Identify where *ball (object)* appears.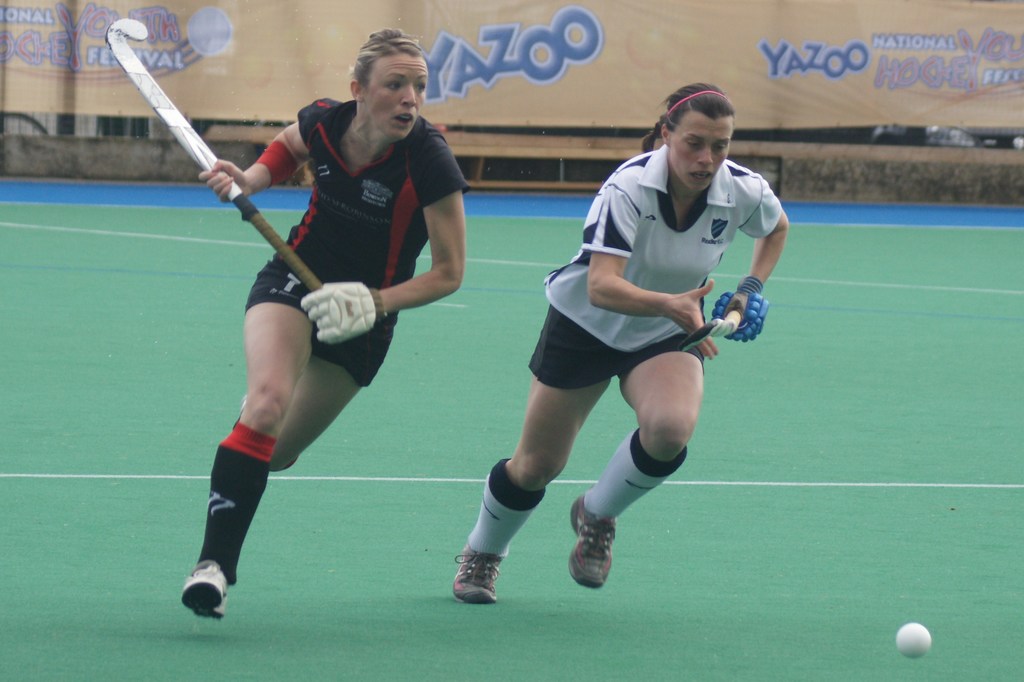
Appears at 893 623 932 658.
